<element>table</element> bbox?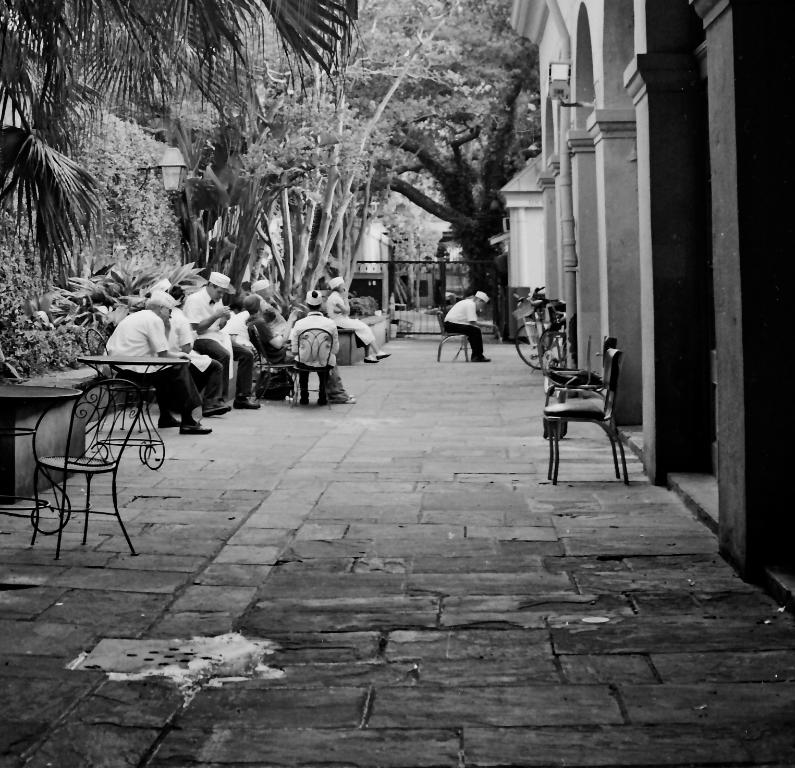
<bbox>77, 353, 192, 470</bbox>
